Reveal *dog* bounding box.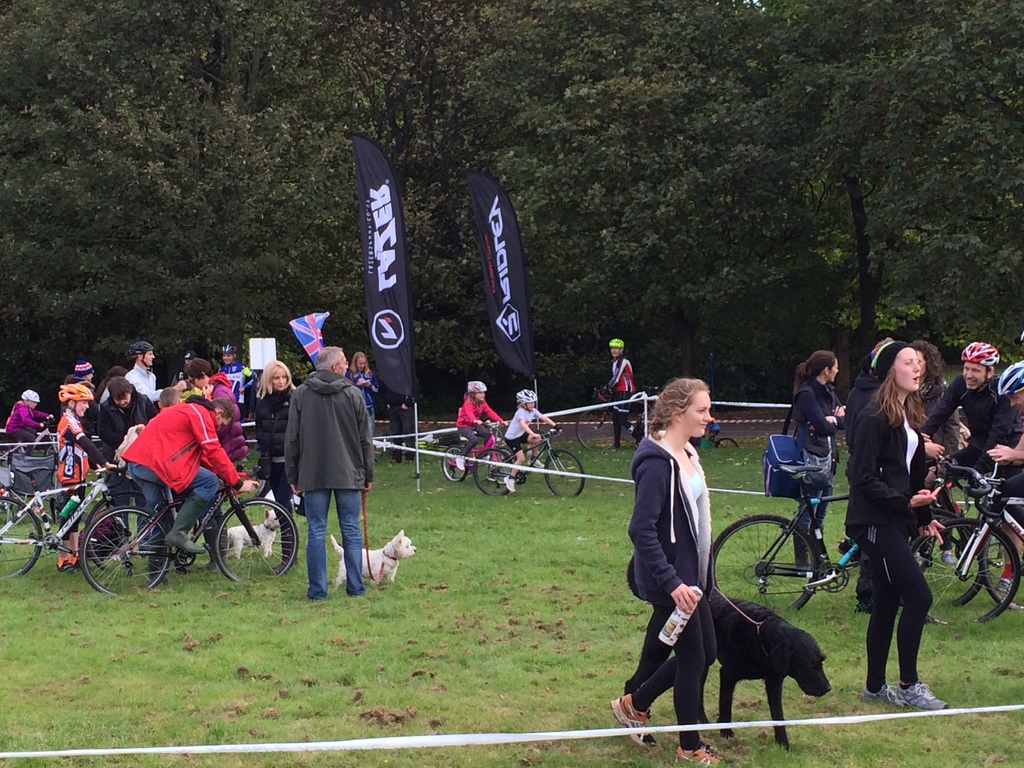
Revealed: bbox=[332, 528, 417, 586].
